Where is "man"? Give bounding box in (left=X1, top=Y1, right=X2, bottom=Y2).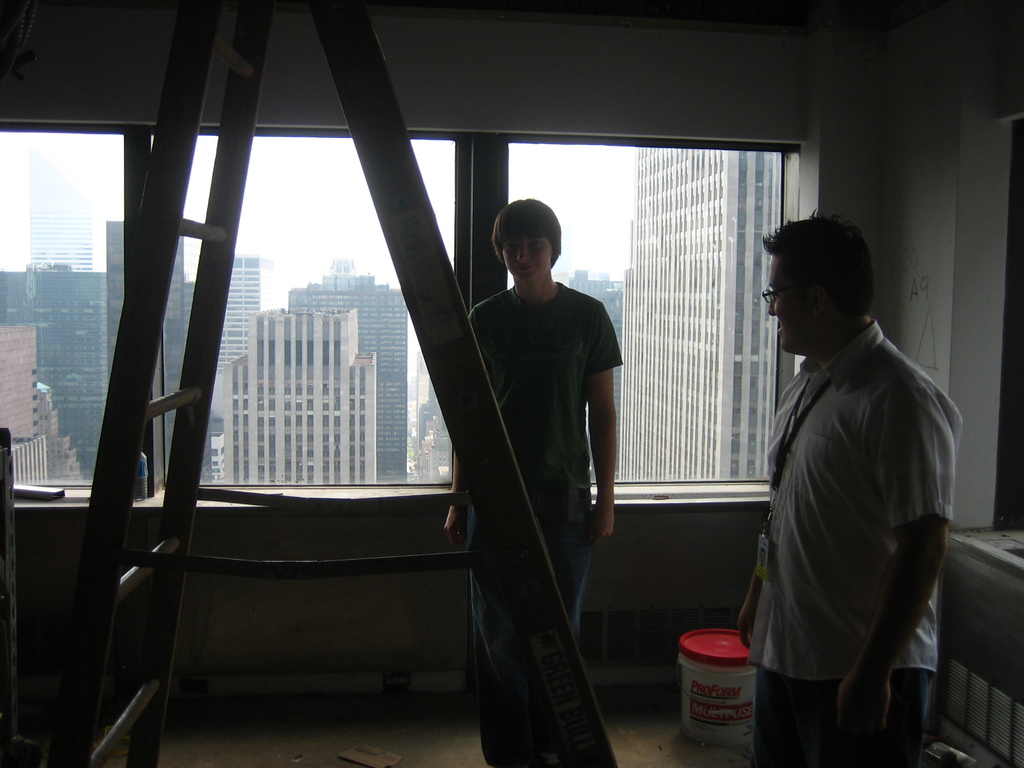
(left=726, top=201, right=969, bottom=767).
